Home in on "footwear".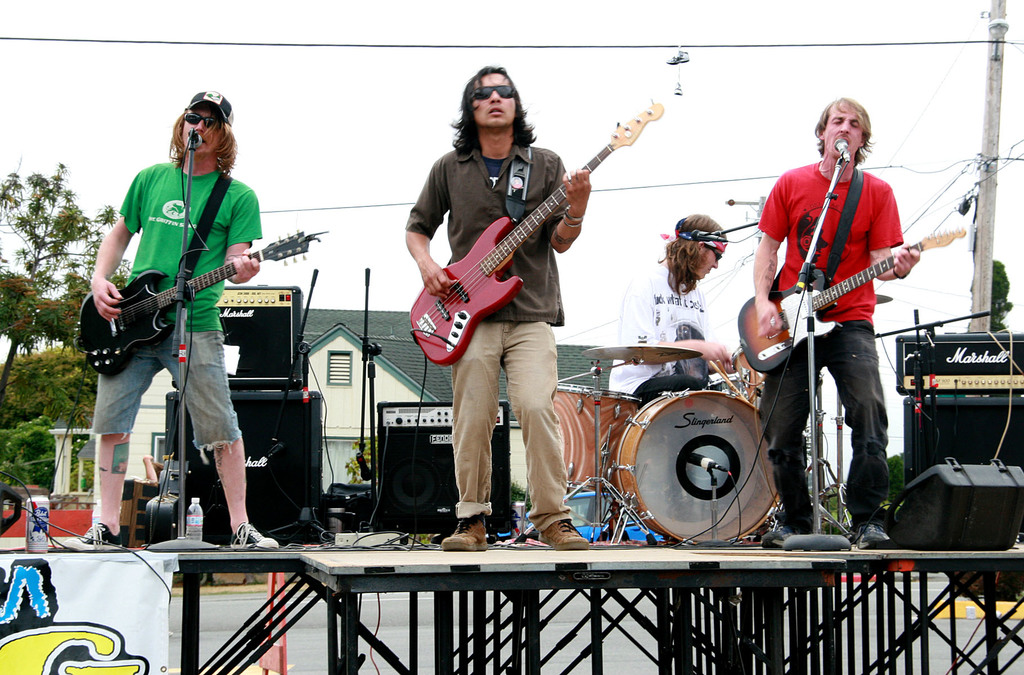
Homed in at 853/521/891/552.
